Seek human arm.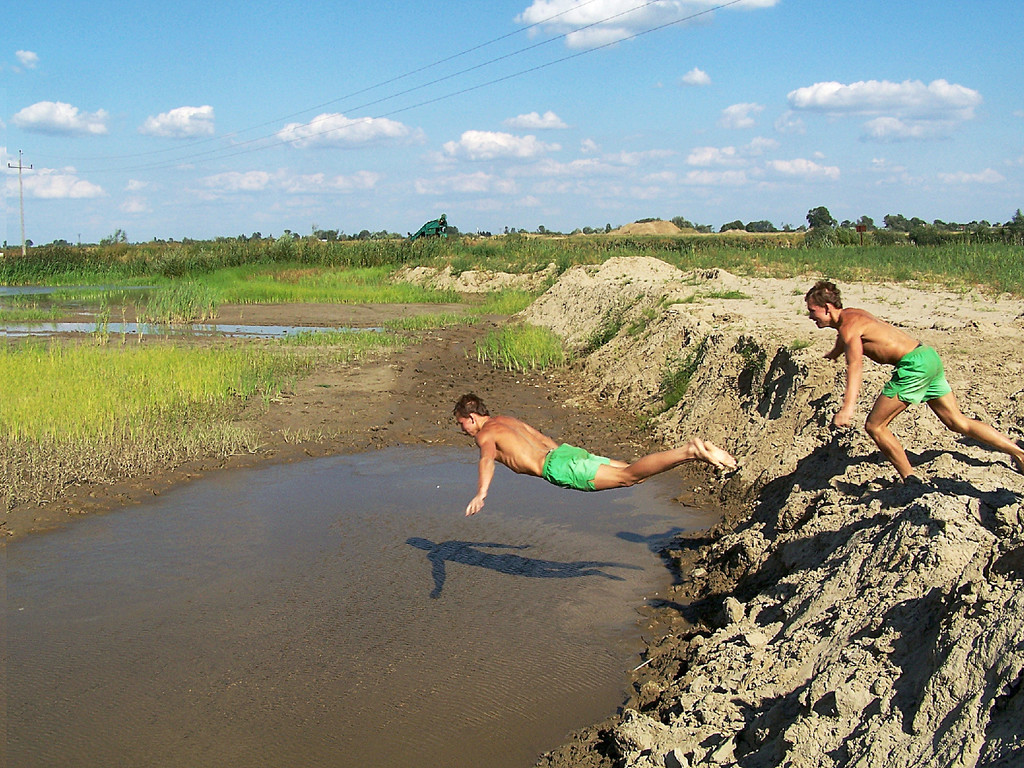
[467, 436, 499, 518].
